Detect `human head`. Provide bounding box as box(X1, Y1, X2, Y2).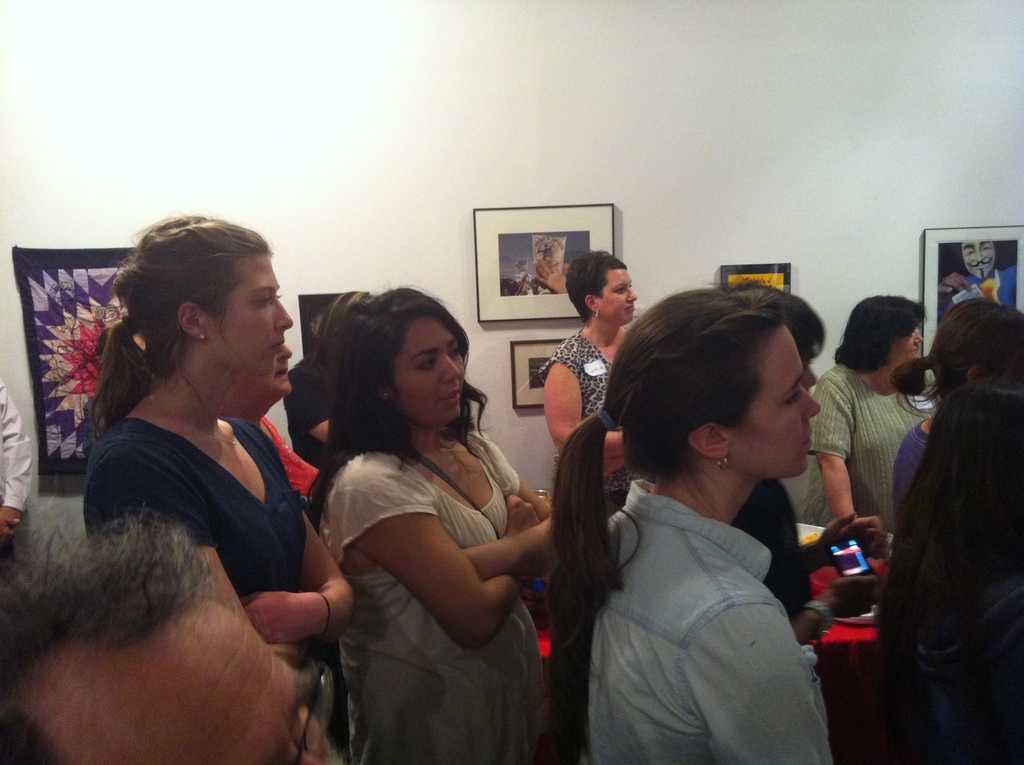
box(0, 520, 344, 764).
